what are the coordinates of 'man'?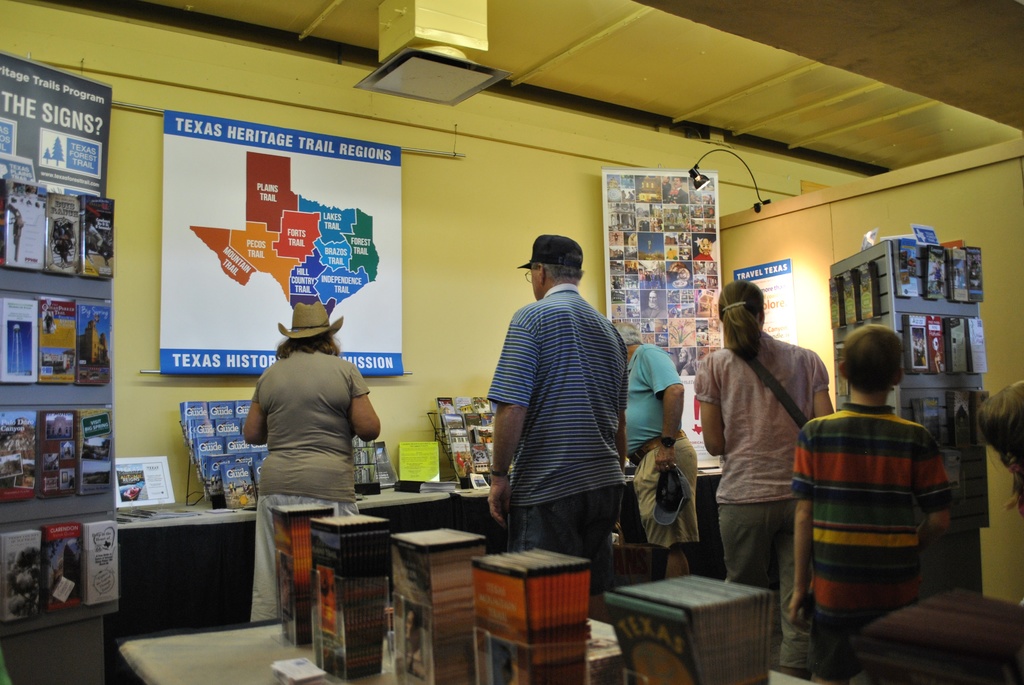
locate(477, 221, 627, 609).
